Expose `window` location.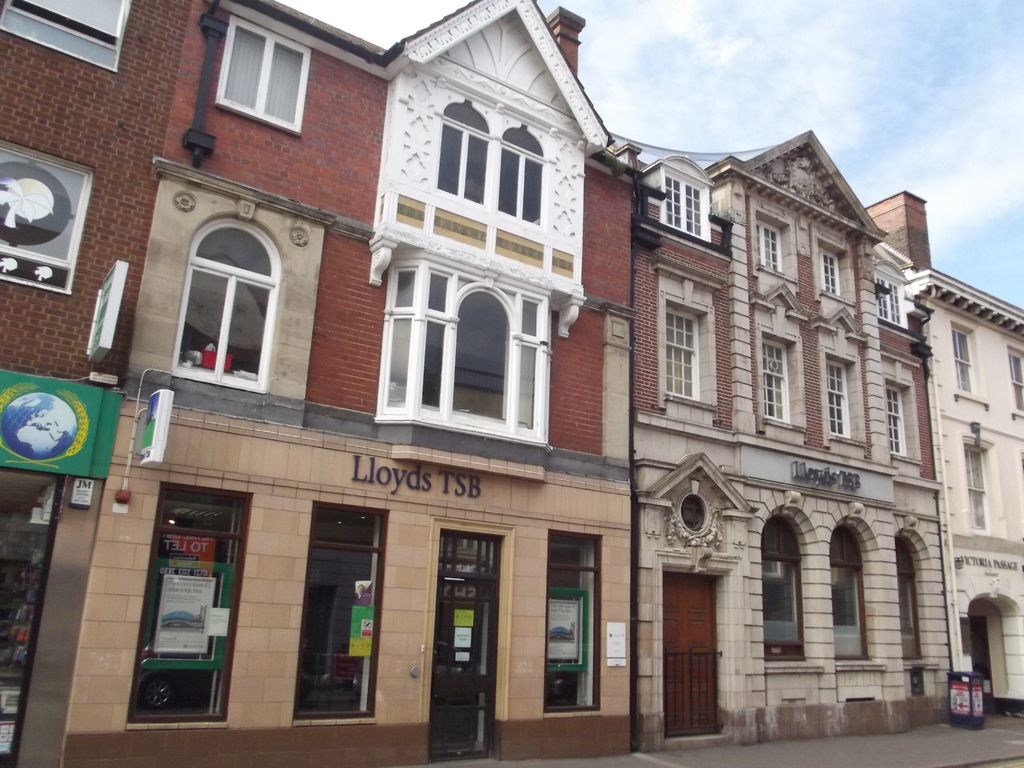
Exposed at 760,521,810,669.
